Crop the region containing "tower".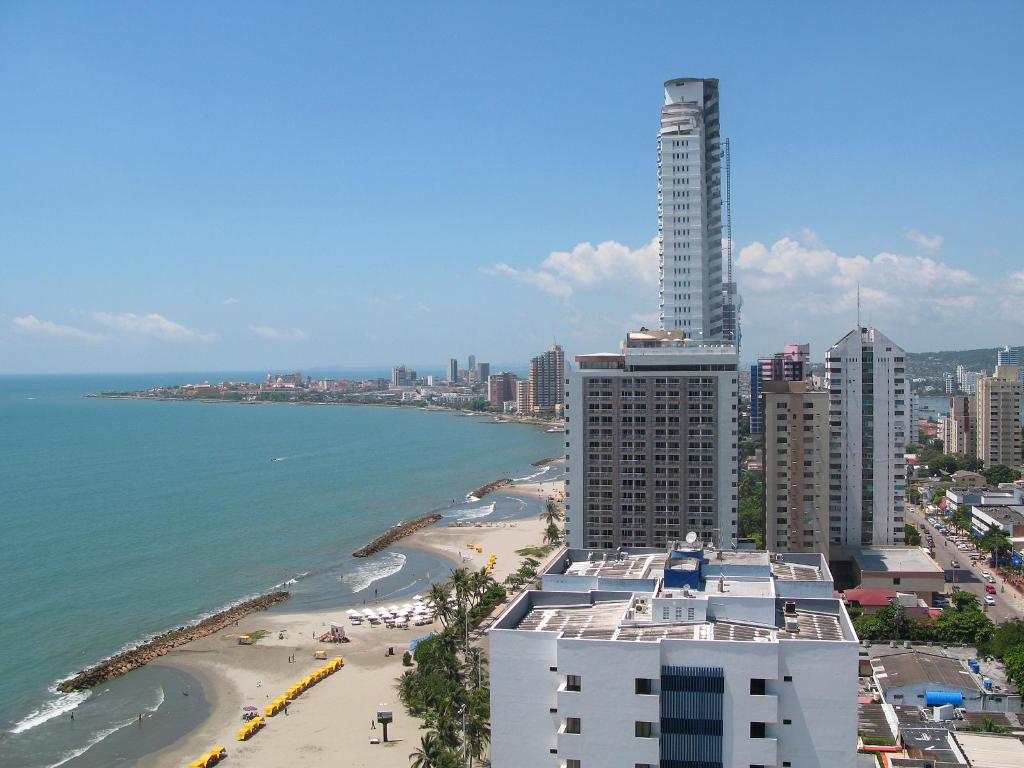
Crop region: select_region(630, 63, 760, 369).
